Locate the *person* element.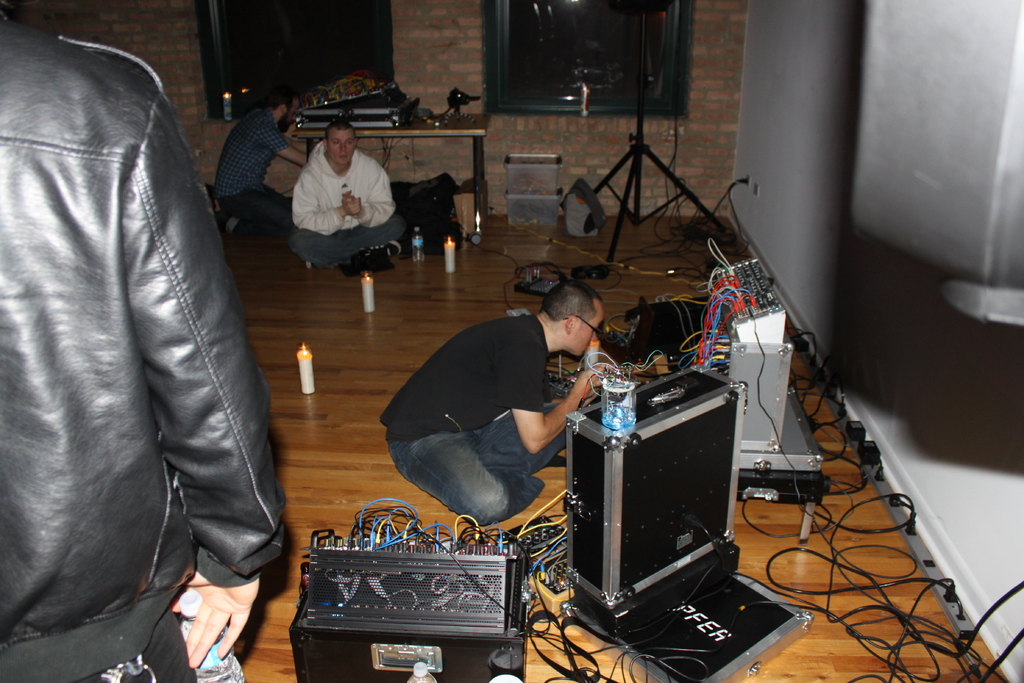
Element bbox: [378,276,623,534].
